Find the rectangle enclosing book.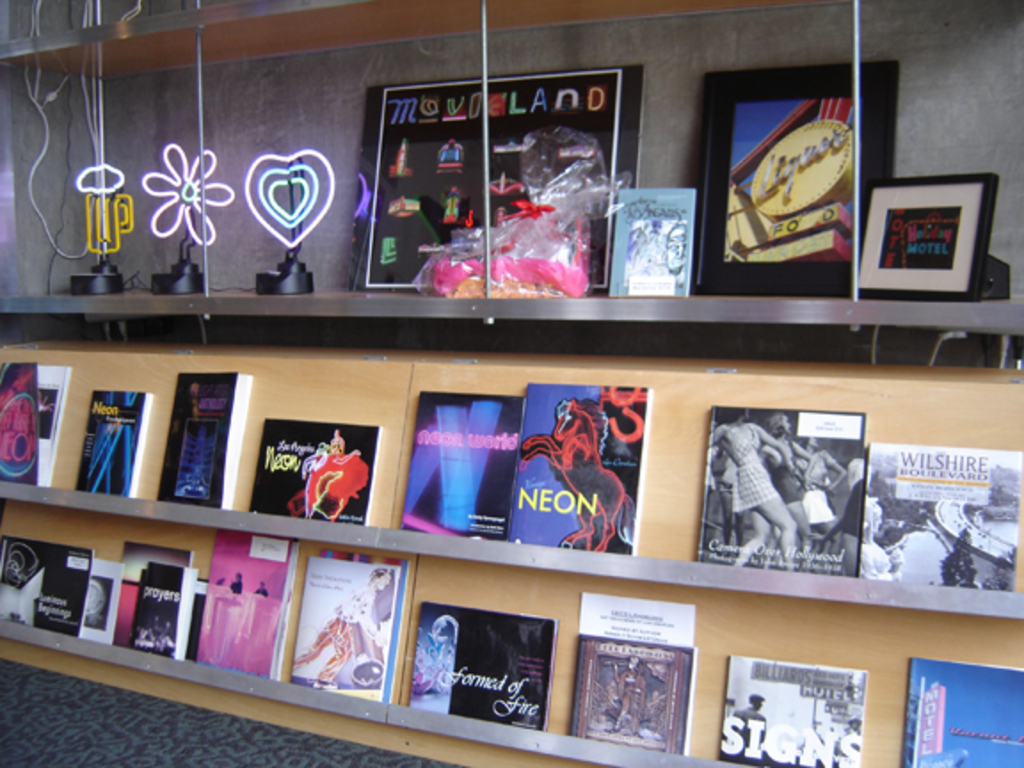
128,558,190,660.
